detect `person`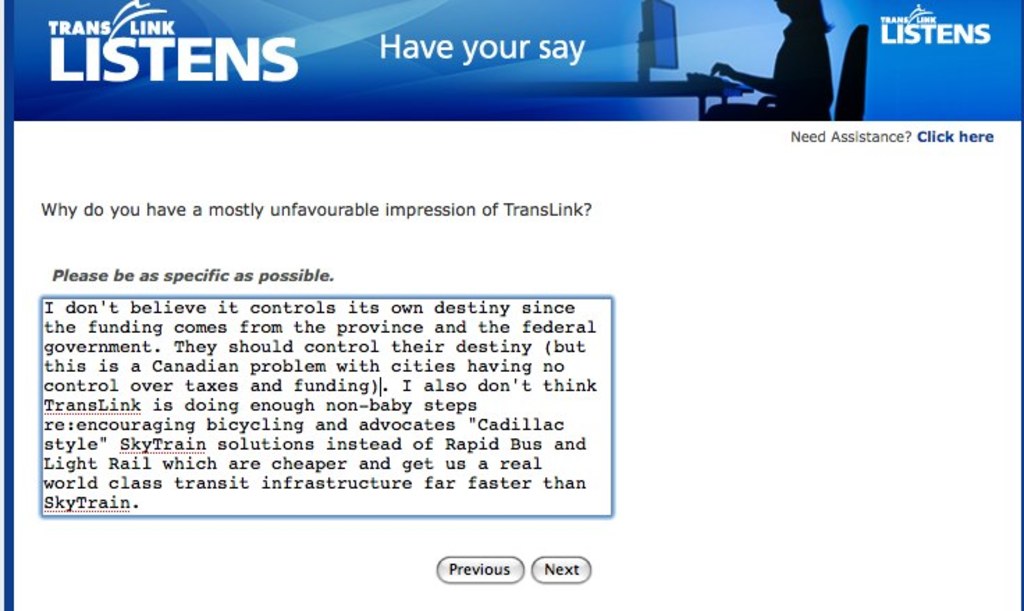
rect(705, 0, 835, 121)
